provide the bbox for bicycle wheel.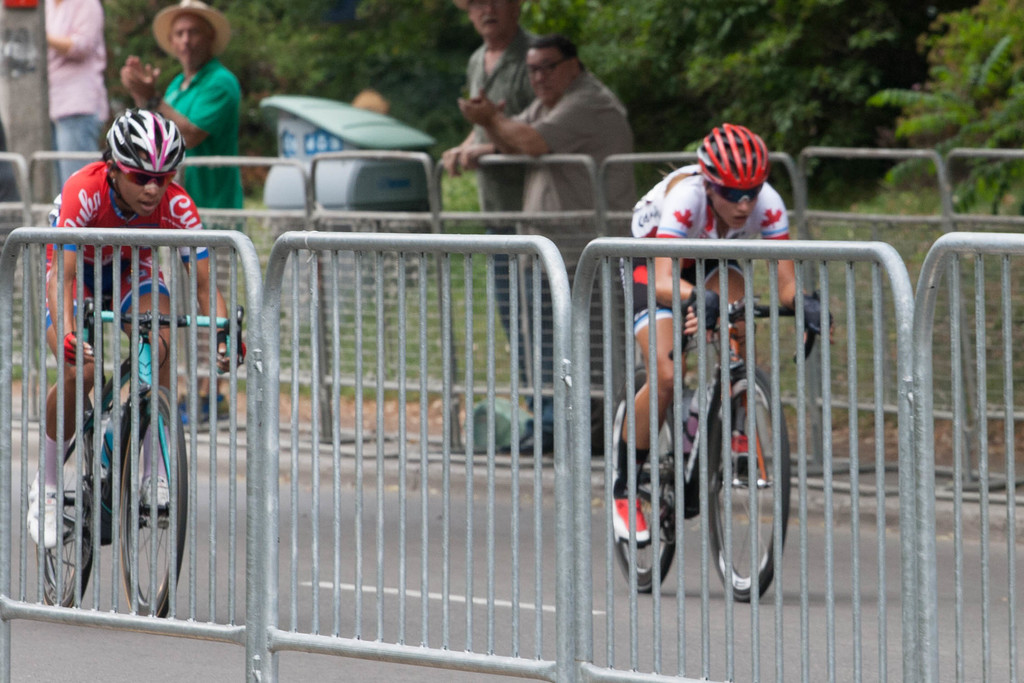
Rect(710, 372, 803, 597).
